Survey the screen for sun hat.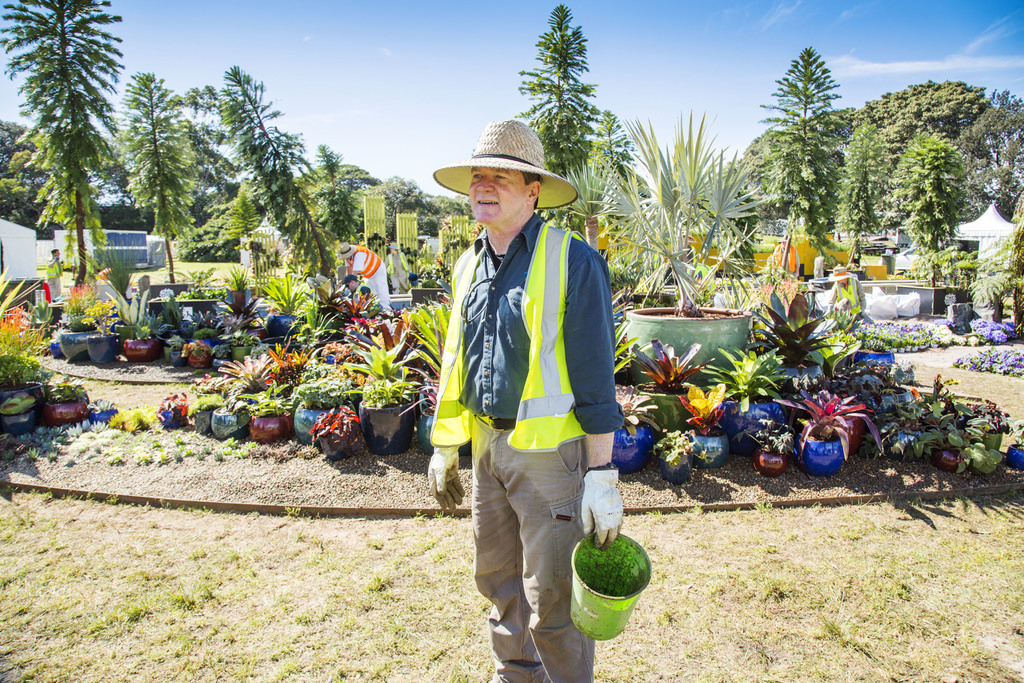
Survey found: <region>333, 242, 360, 256</region>.
